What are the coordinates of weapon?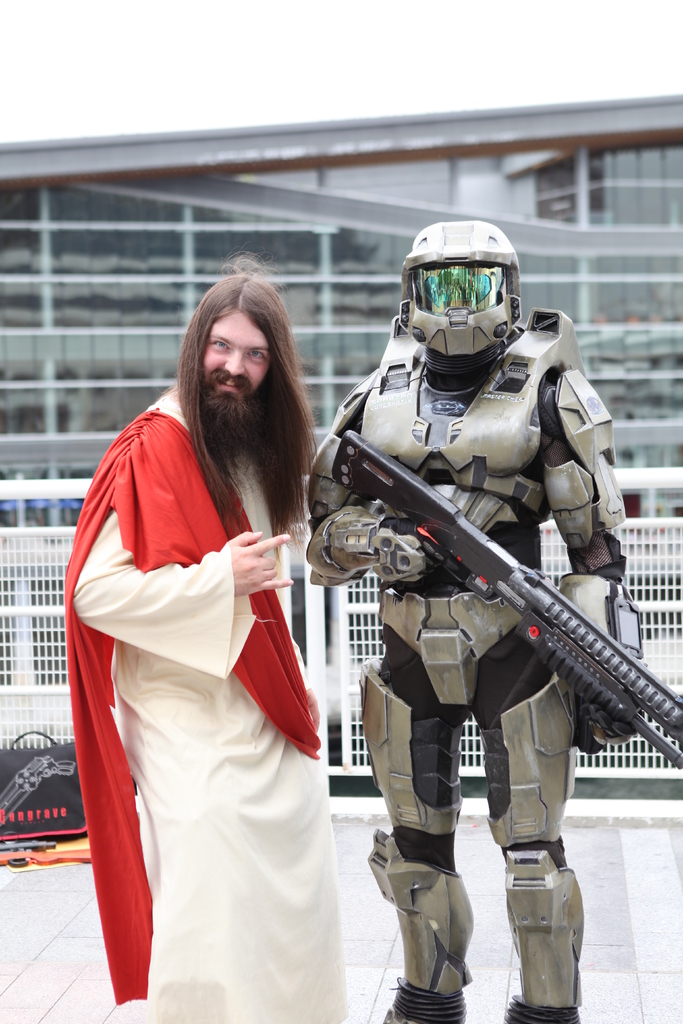
(0, 755, 77, 827).
